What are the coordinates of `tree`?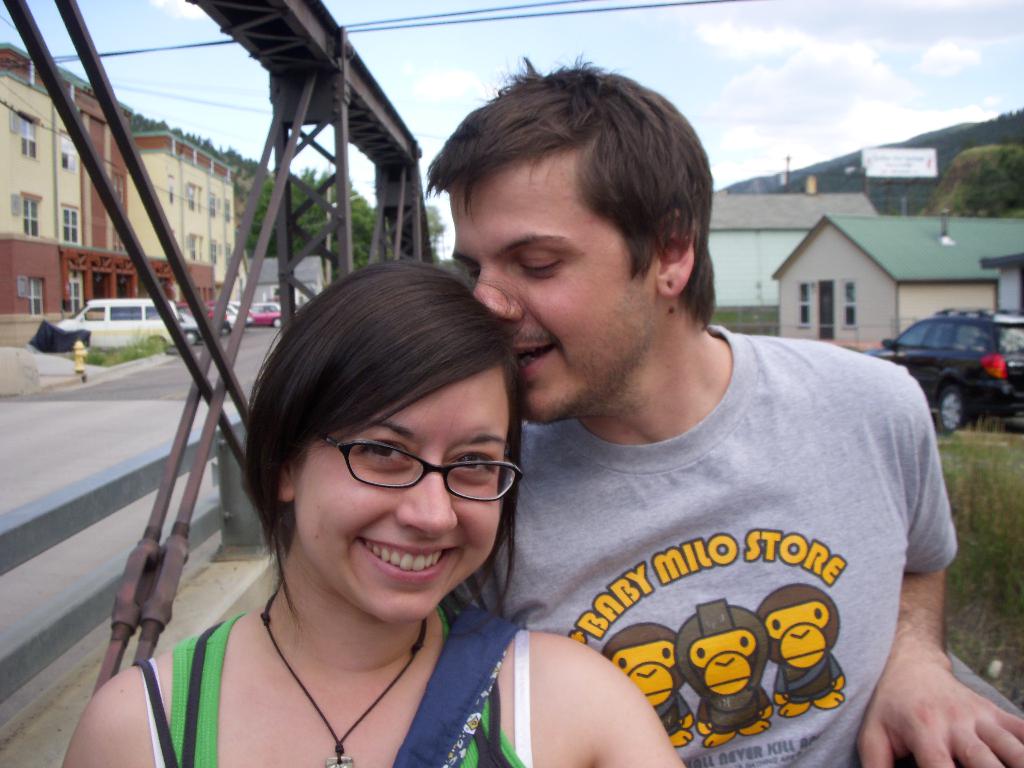
<box>412,197,454,249</box>.
